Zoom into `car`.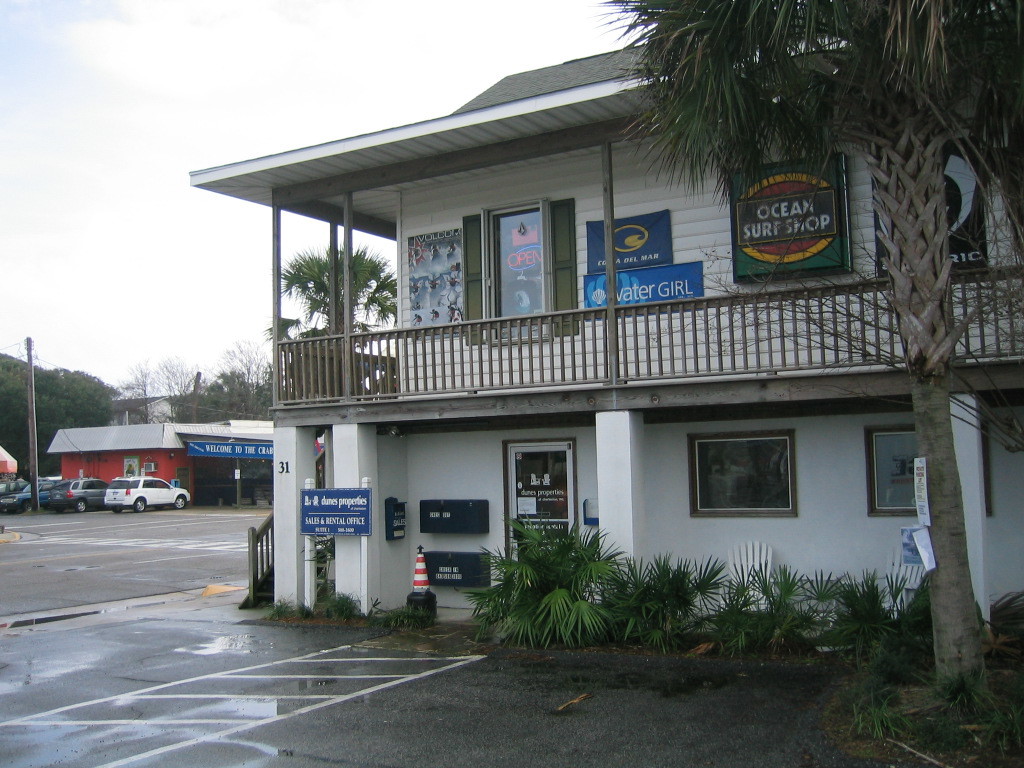
Zoom target: 103 470 188 509.
